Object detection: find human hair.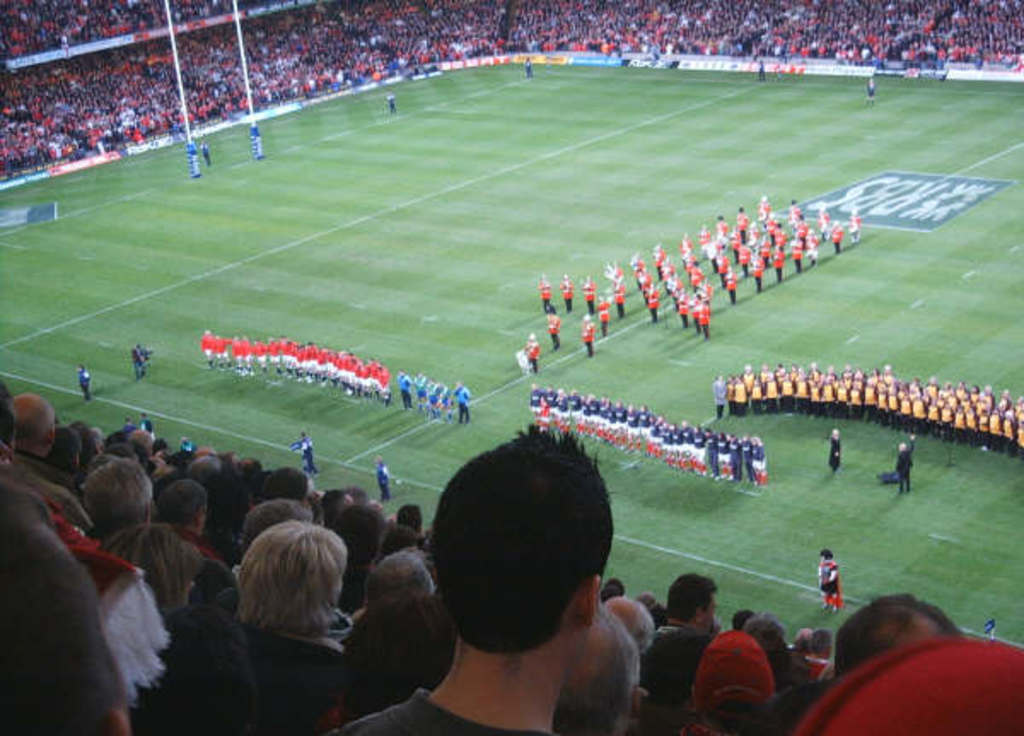
<region>396, 504, 422, 531</region>.
